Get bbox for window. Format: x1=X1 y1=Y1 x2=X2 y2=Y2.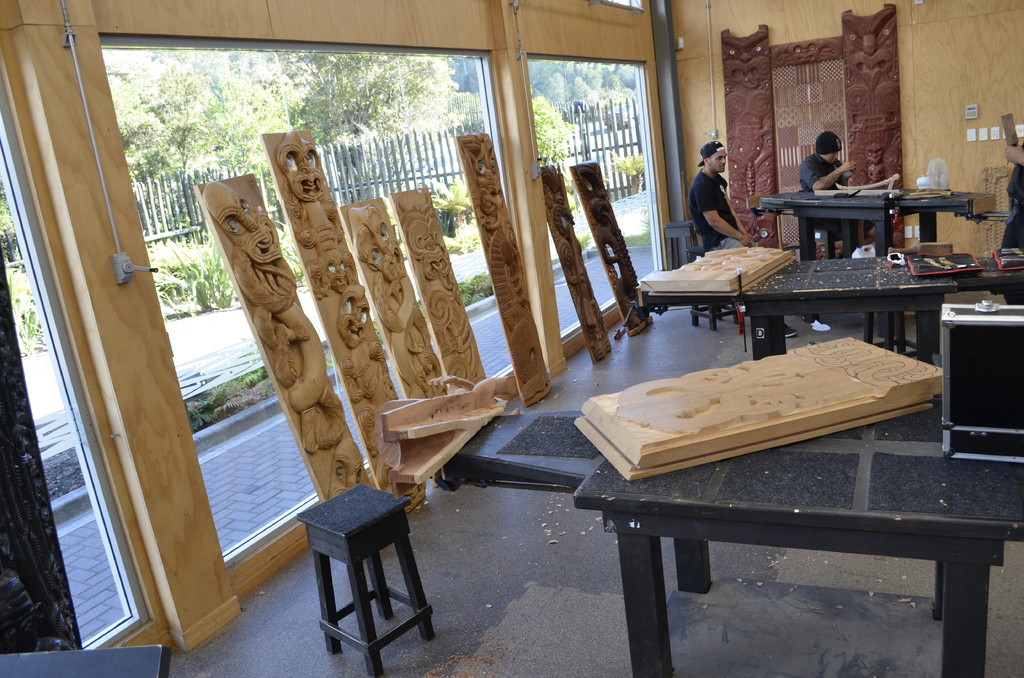
x1=104 y1=29 x2=511 y2=560.
